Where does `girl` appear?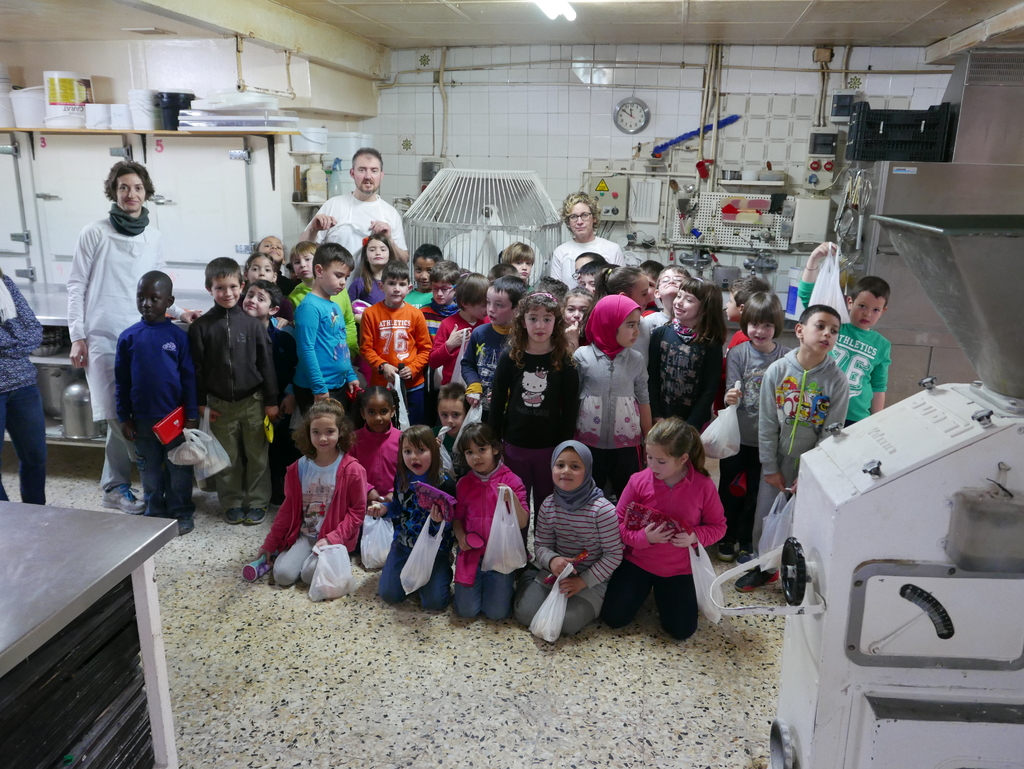
Appears at bbox(603, 419, 730, 642).
